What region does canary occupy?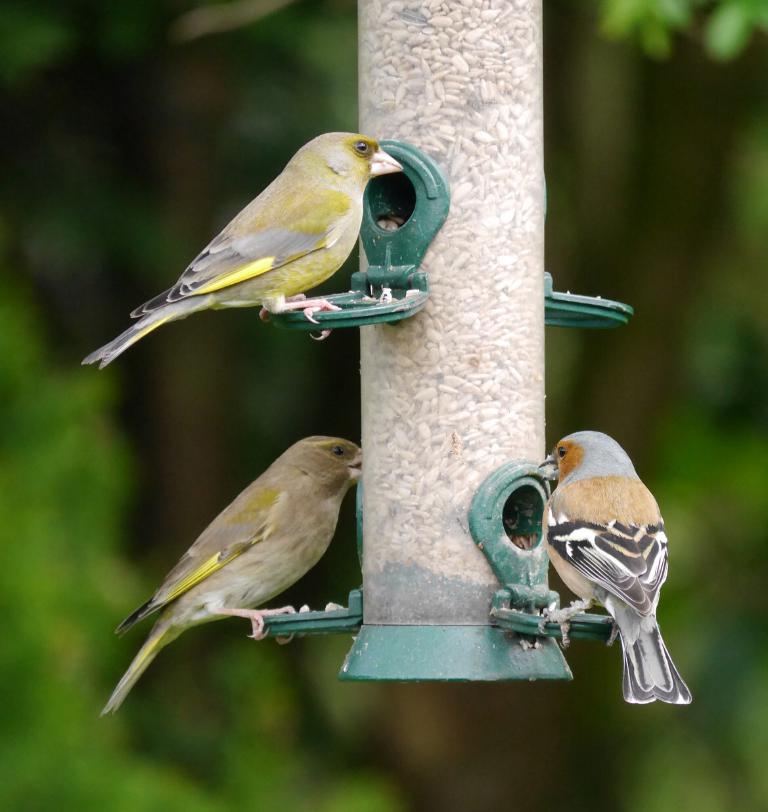
[97, 432, 358, 716].
